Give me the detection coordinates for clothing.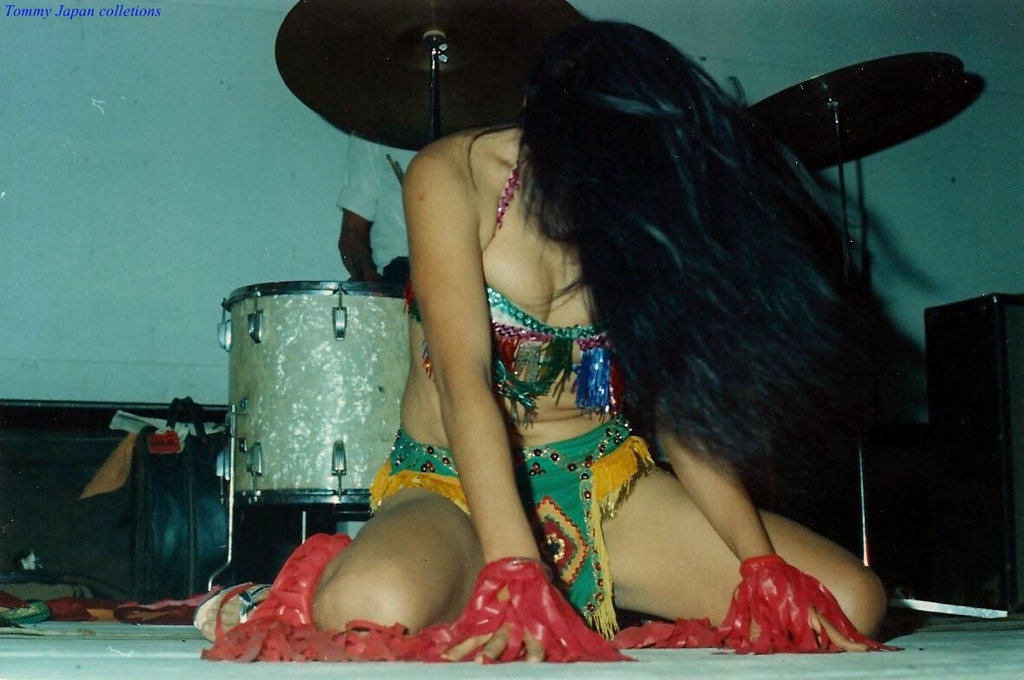
detection(367, 411, 657, 638).
